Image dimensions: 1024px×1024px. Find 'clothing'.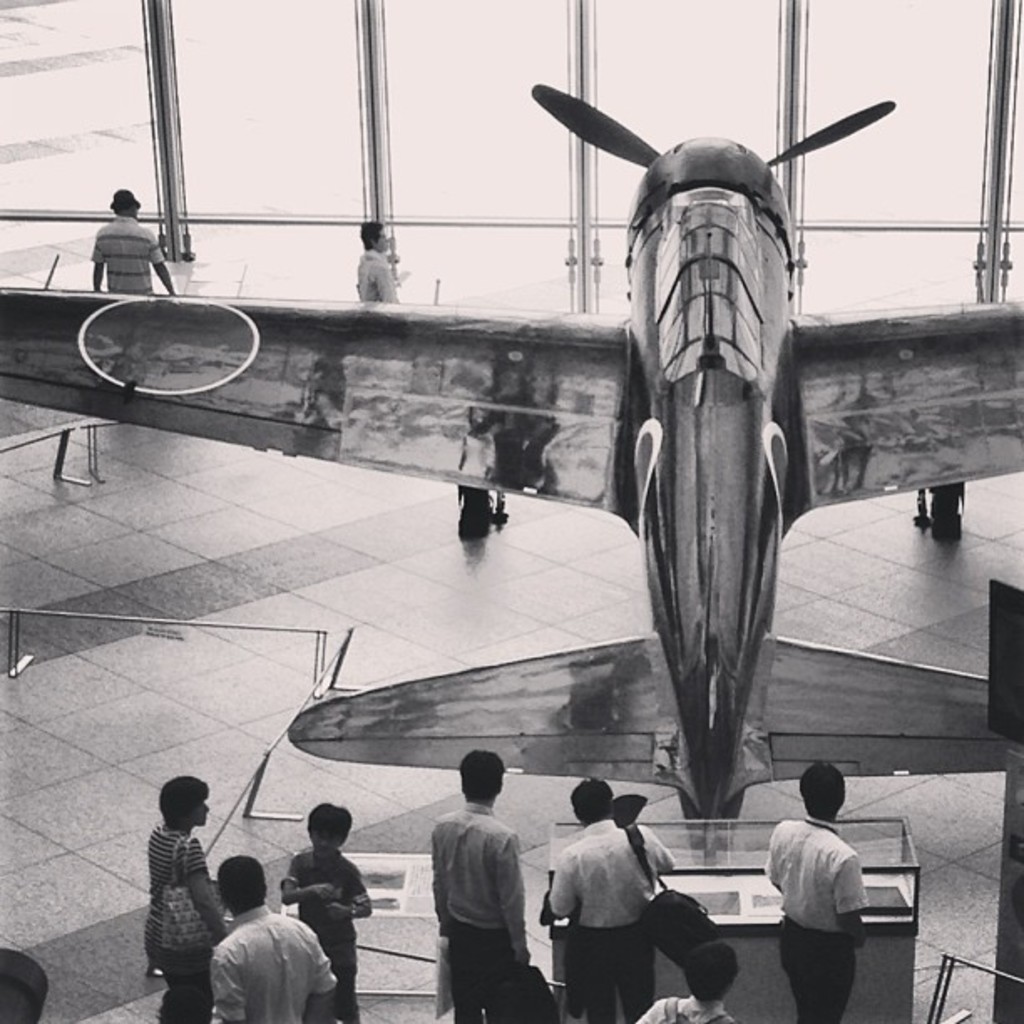
(547, 820, 678, 1022).
